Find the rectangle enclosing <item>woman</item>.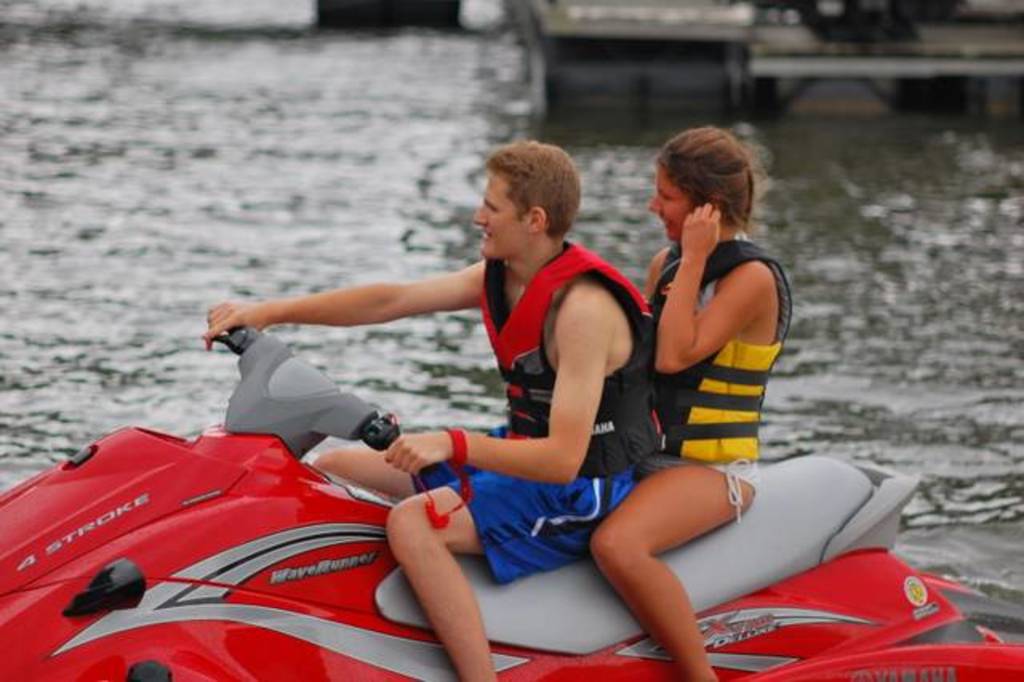
Rect(600, 110, 819, 645).
